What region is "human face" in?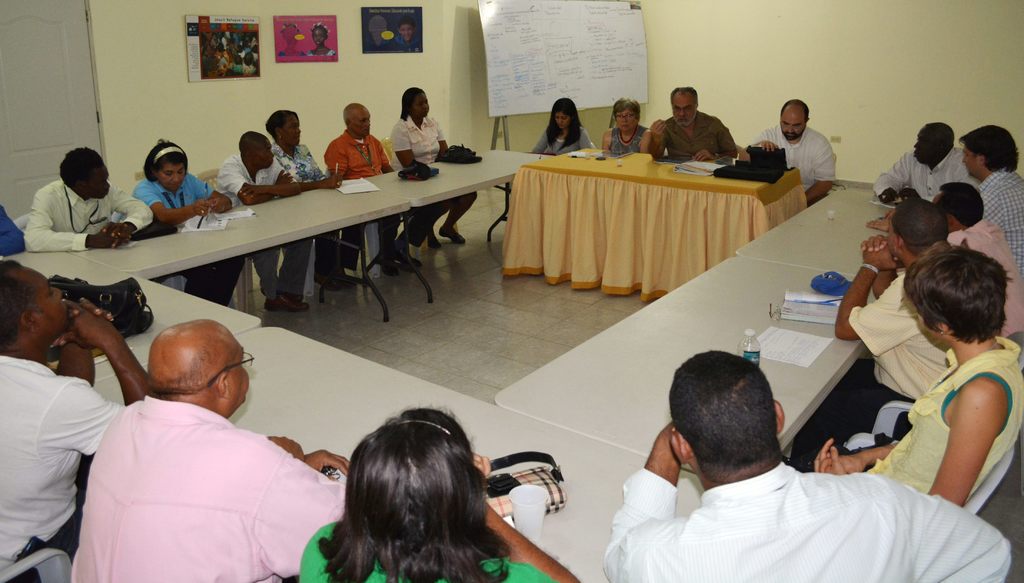
960 144 977 175.
